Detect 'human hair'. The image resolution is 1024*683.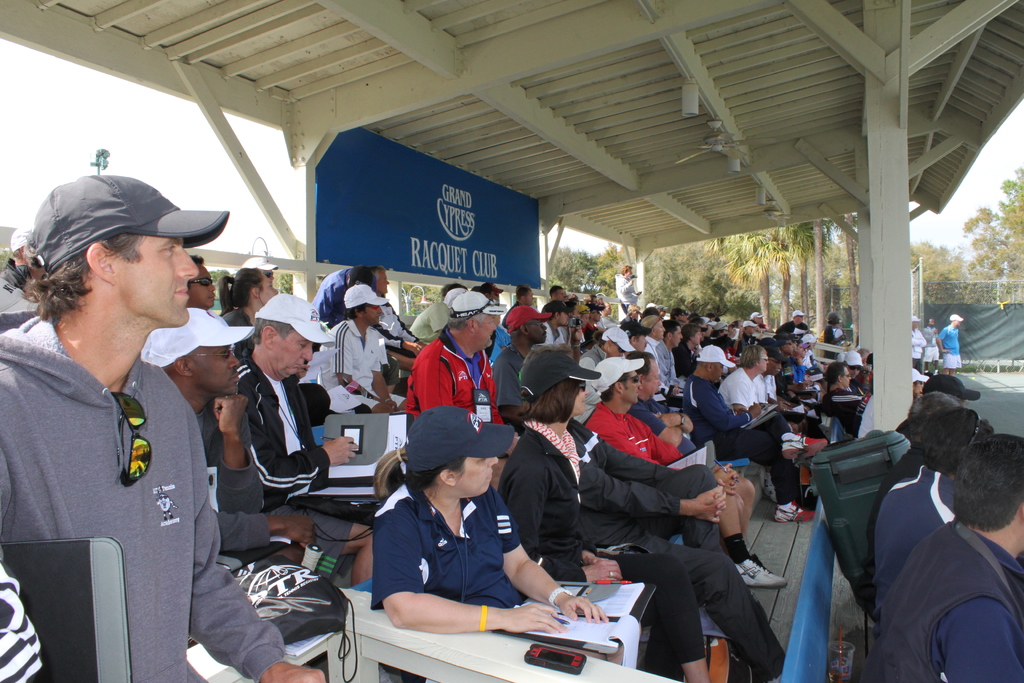
bbox=(373, 454, 466, 509).
